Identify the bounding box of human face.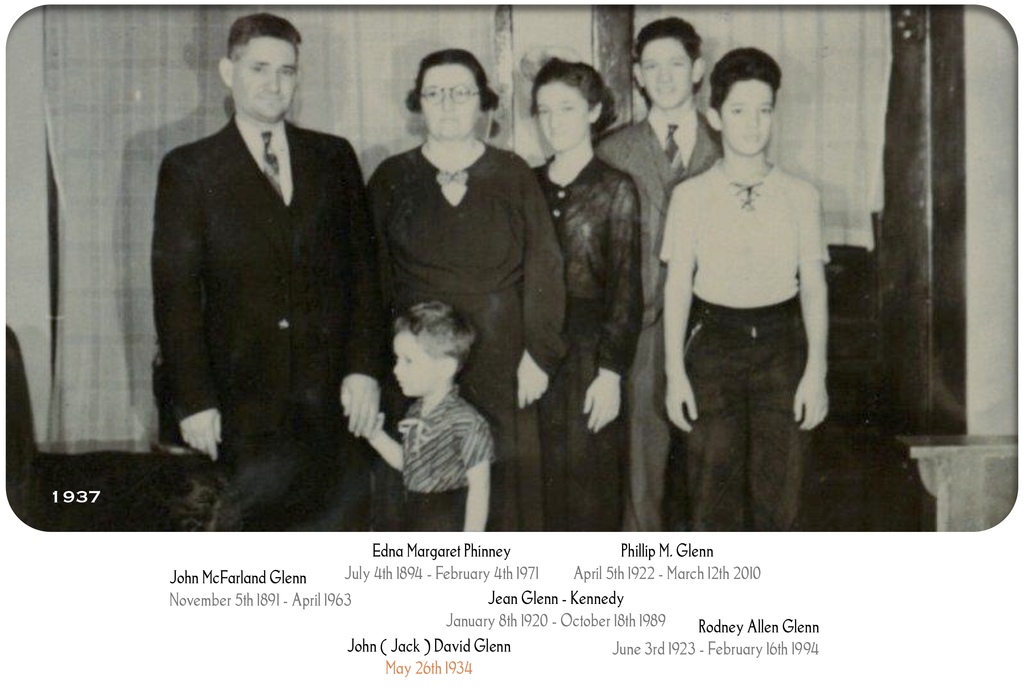
[left=236, top=32, right=300, bottom=120].
